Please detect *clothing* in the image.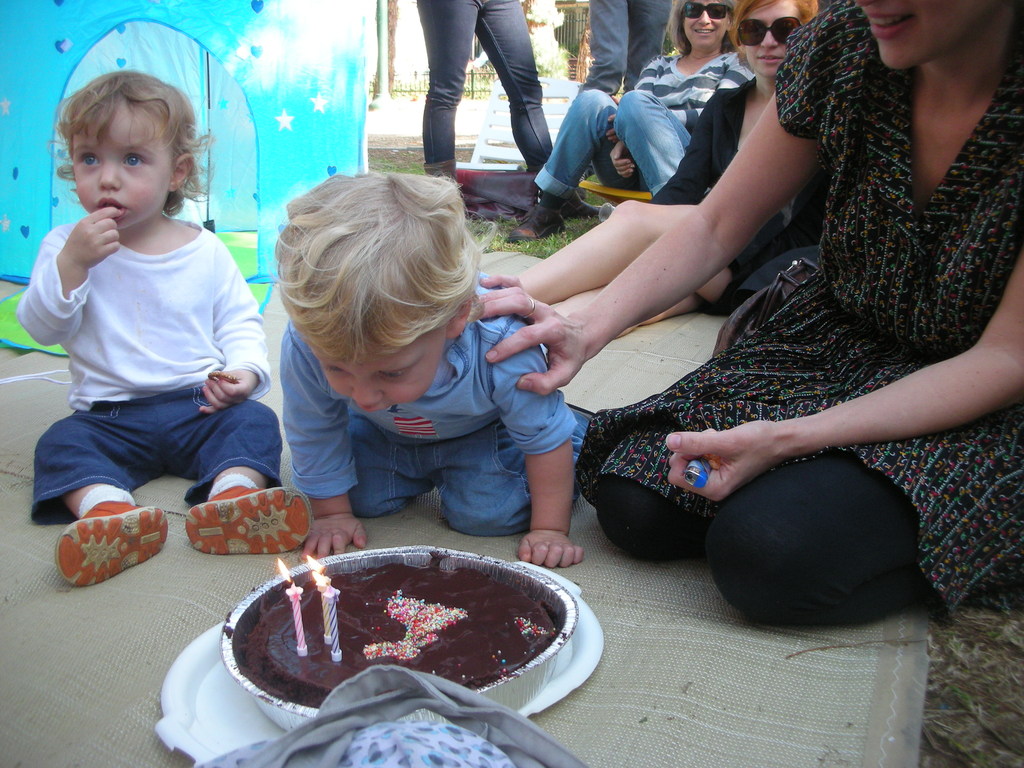
12,214,276,526.
